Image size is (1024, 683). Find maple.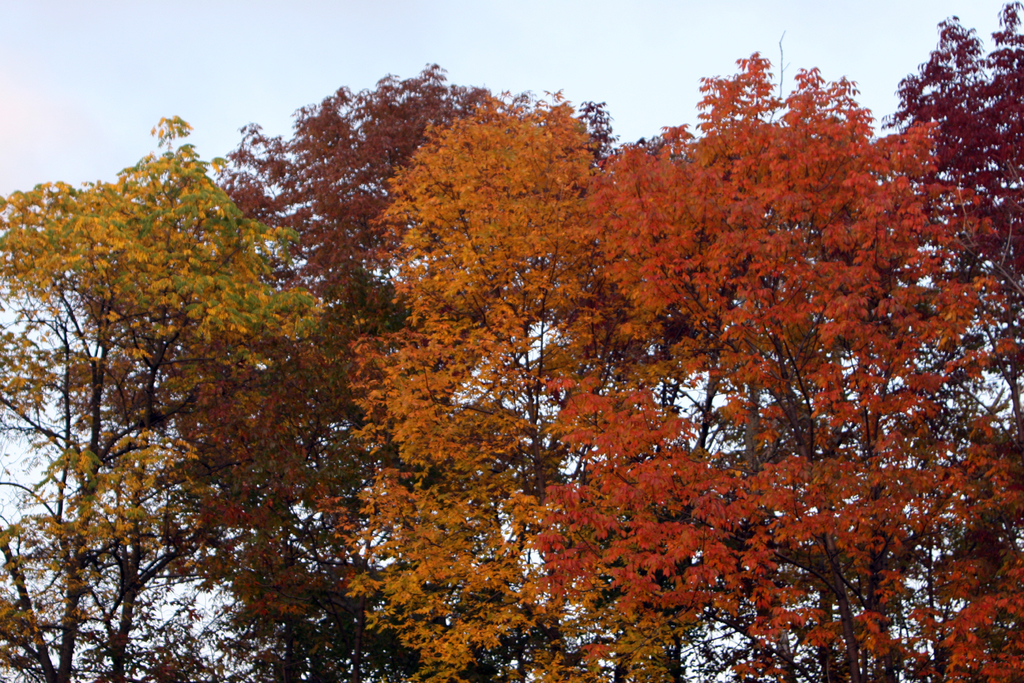
select_region(209, 53, 509, 682).
